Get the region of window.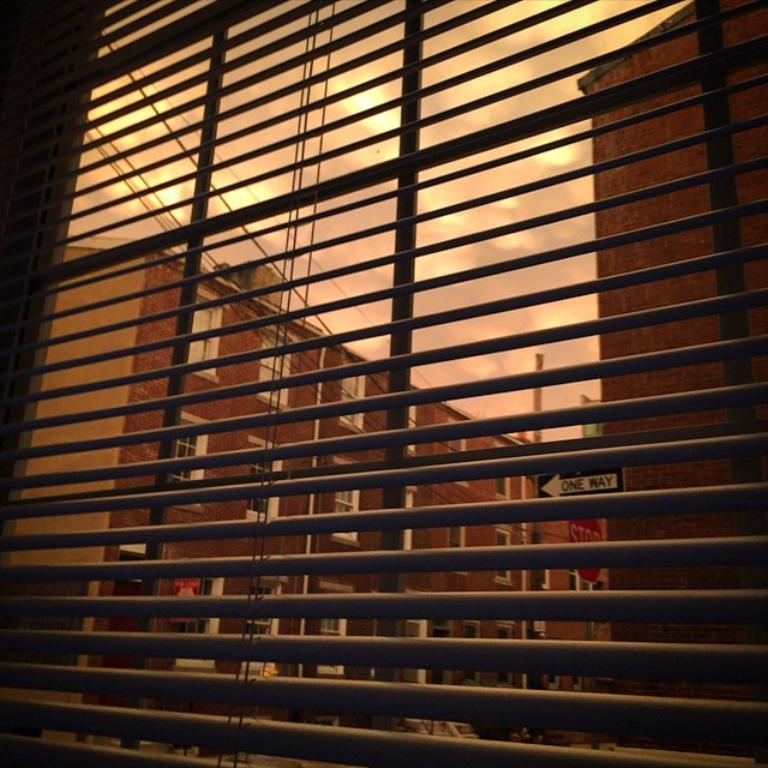
(x1=172, y1=575, x2=236, y2=677).
